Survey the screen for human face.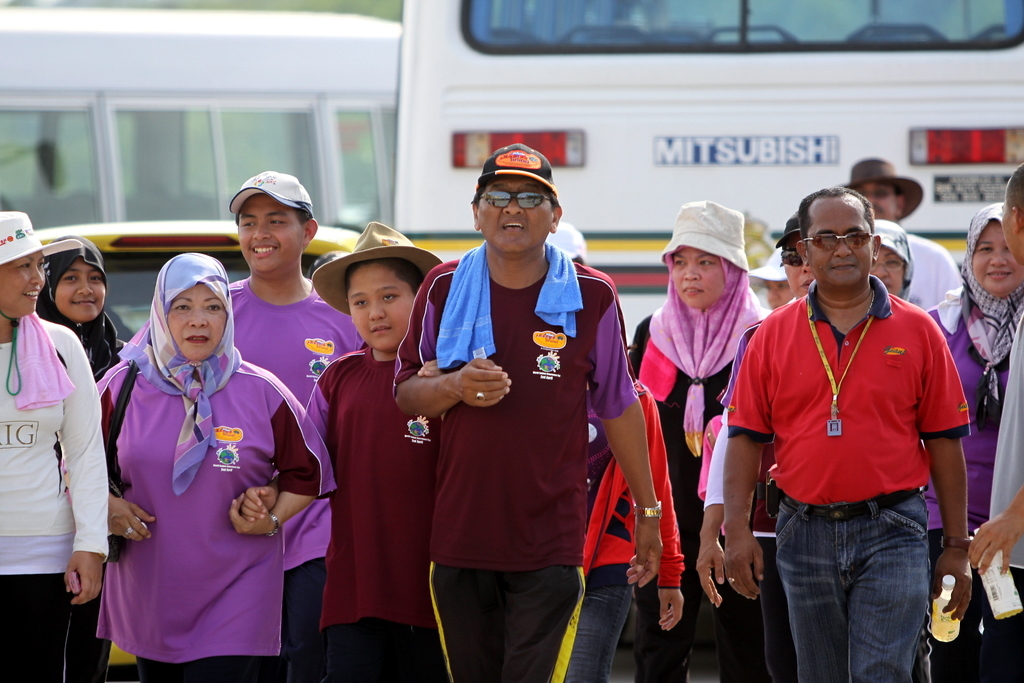
Survey found: locate(662, 252, 726, 304).
